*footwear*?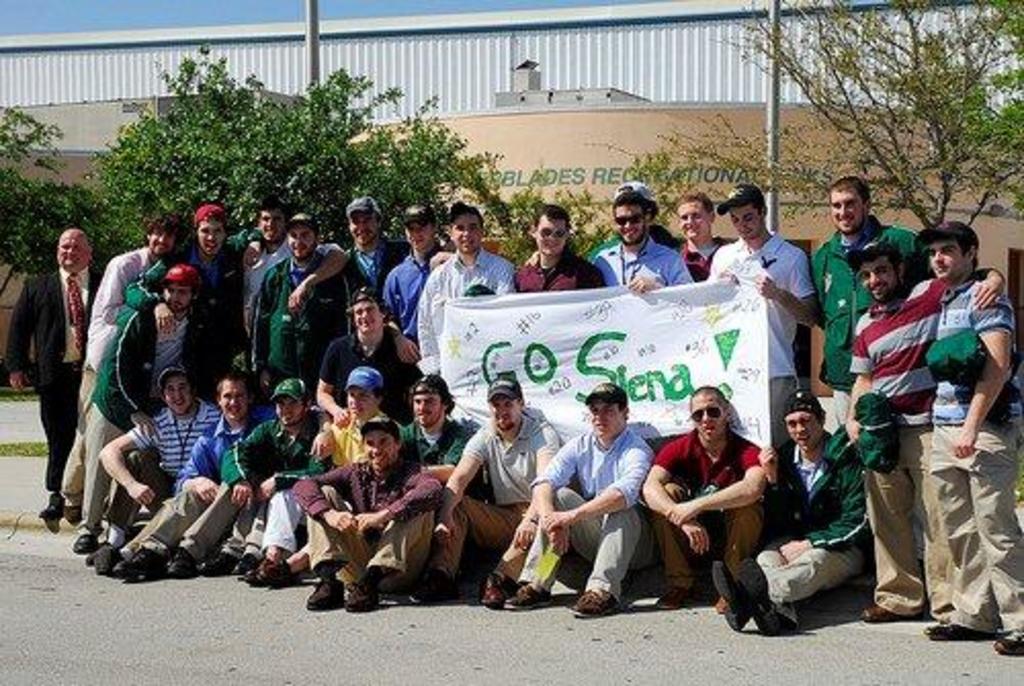
x1=43, y1=498, x2=55, y2=520
